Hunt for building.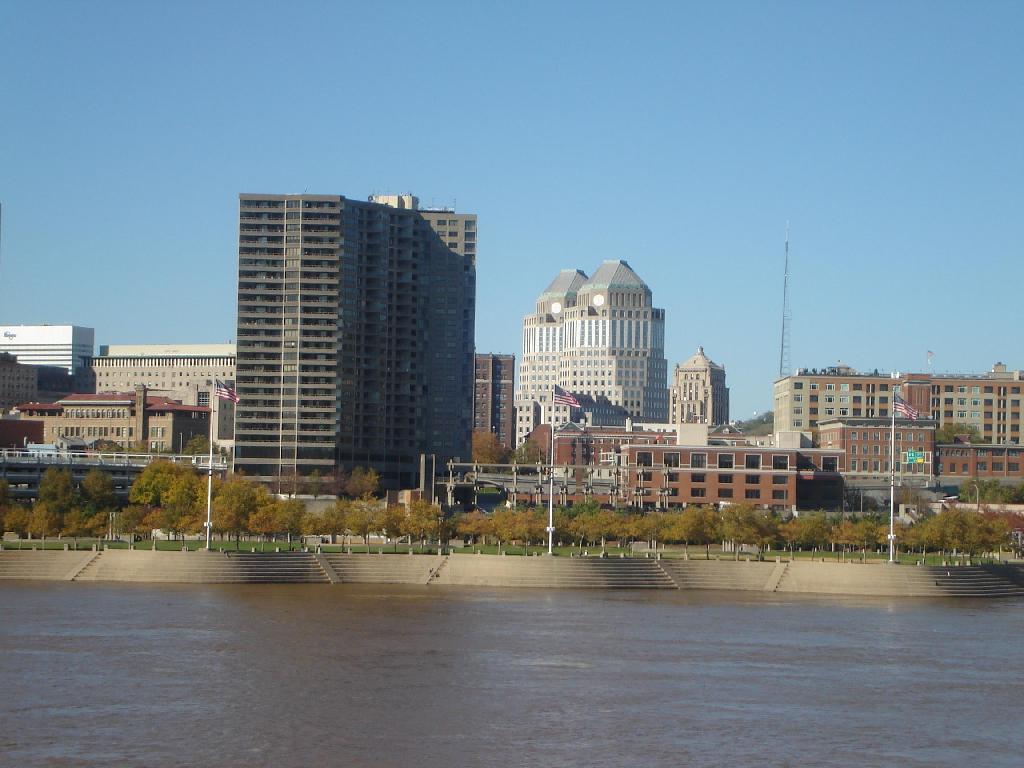
Hunted down at region(60, 340, 238, 426).
